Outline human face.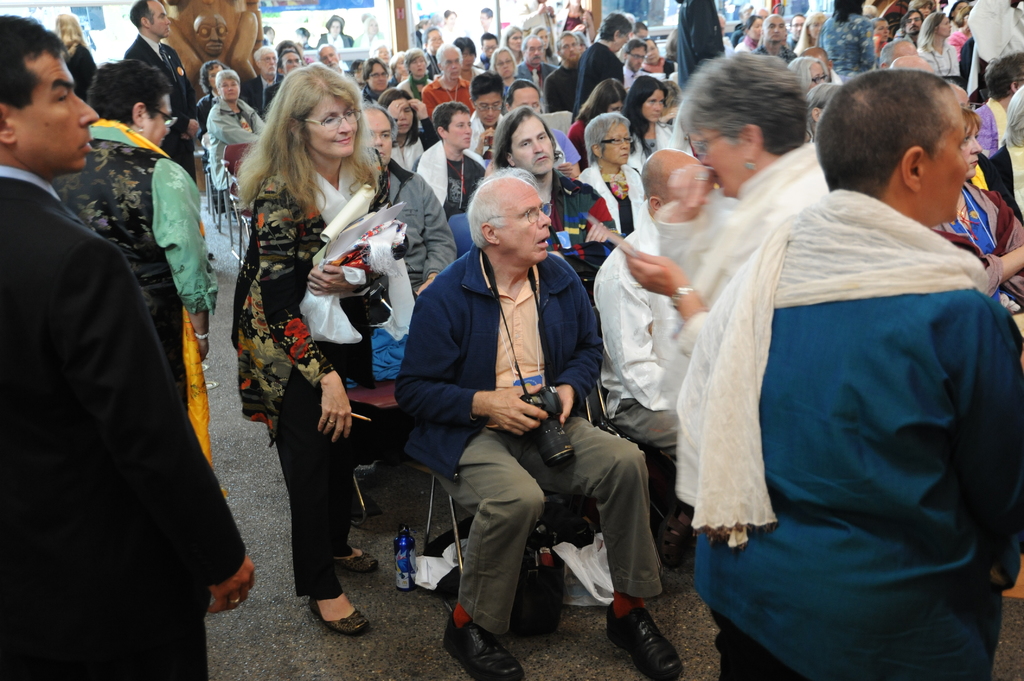
Outline: box(474, 87, 502, 125).
